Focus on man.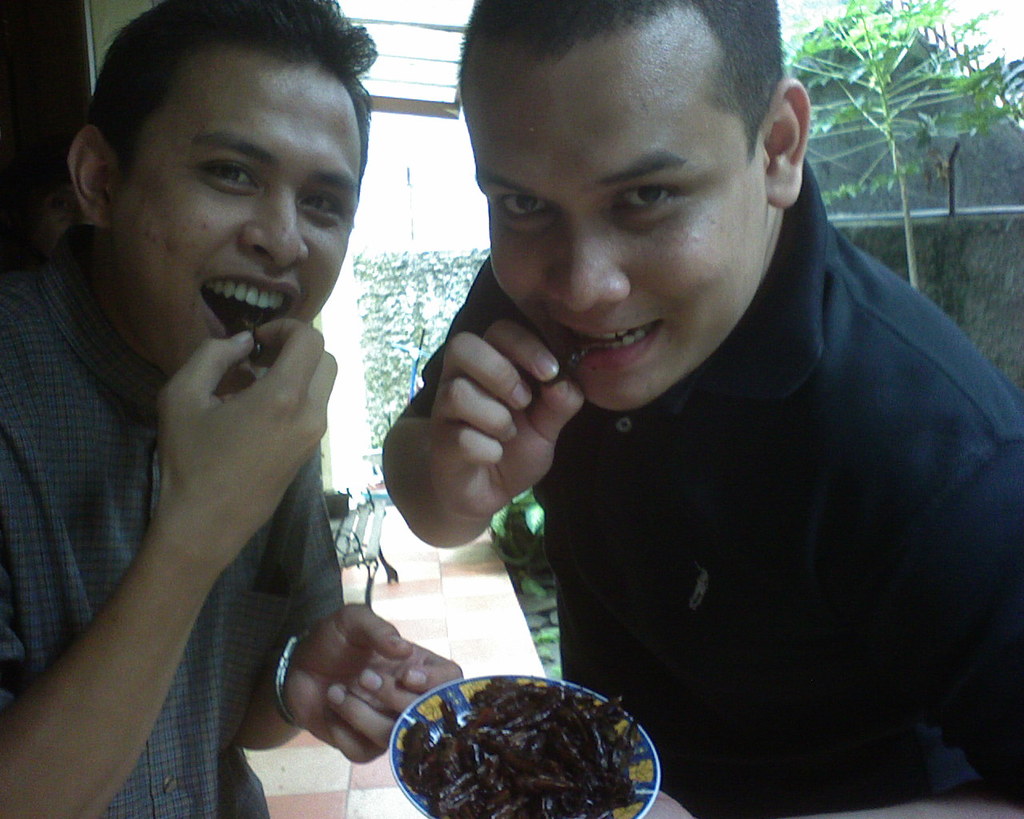
Focused at 352:0:1023:789.
